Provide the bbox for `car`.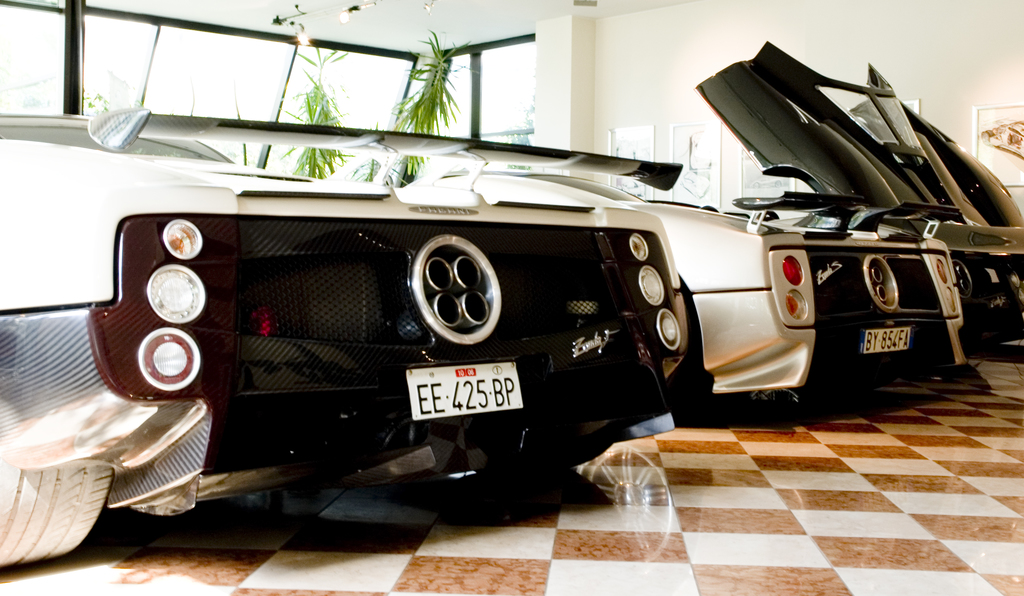
{"x1": 980, "y1": 117, "x2": 1023, "y2": 156}.
